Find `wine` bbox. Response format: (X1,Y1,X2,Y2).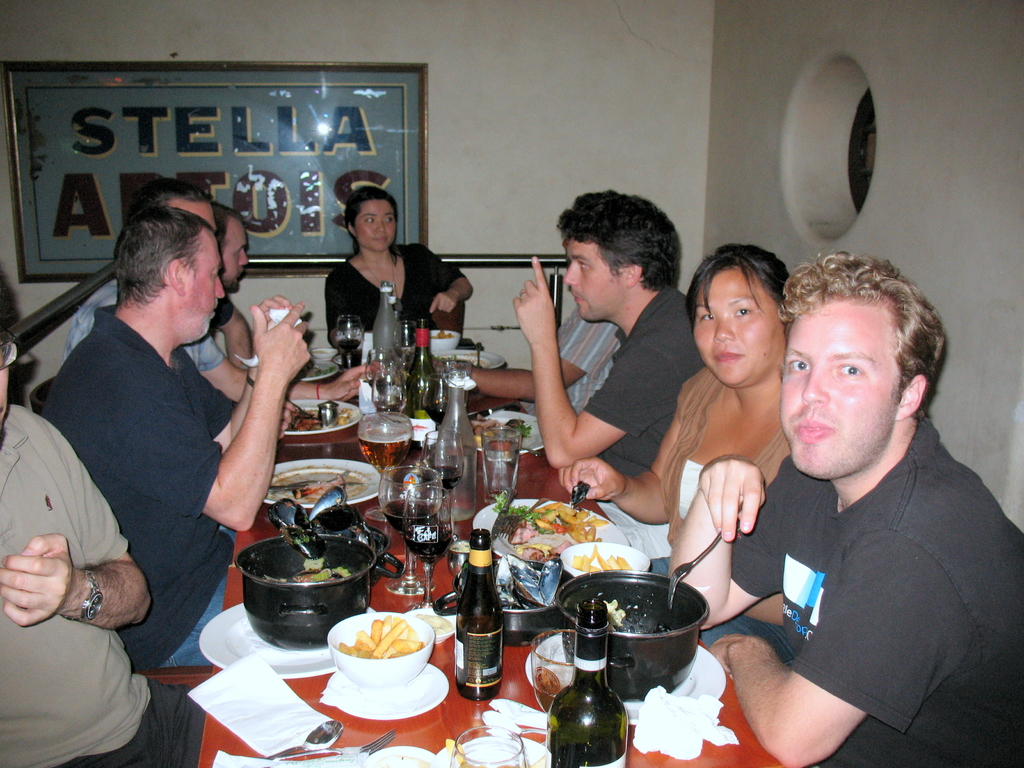
(404,523,451,565).
